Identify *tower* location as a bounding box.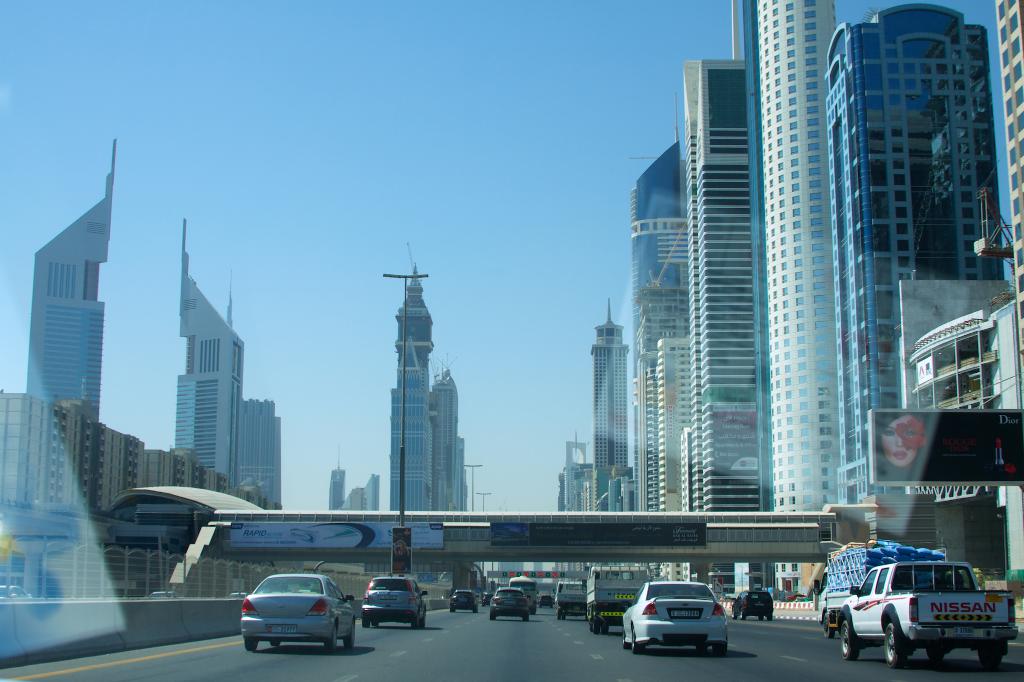
[436,386,467,506].
